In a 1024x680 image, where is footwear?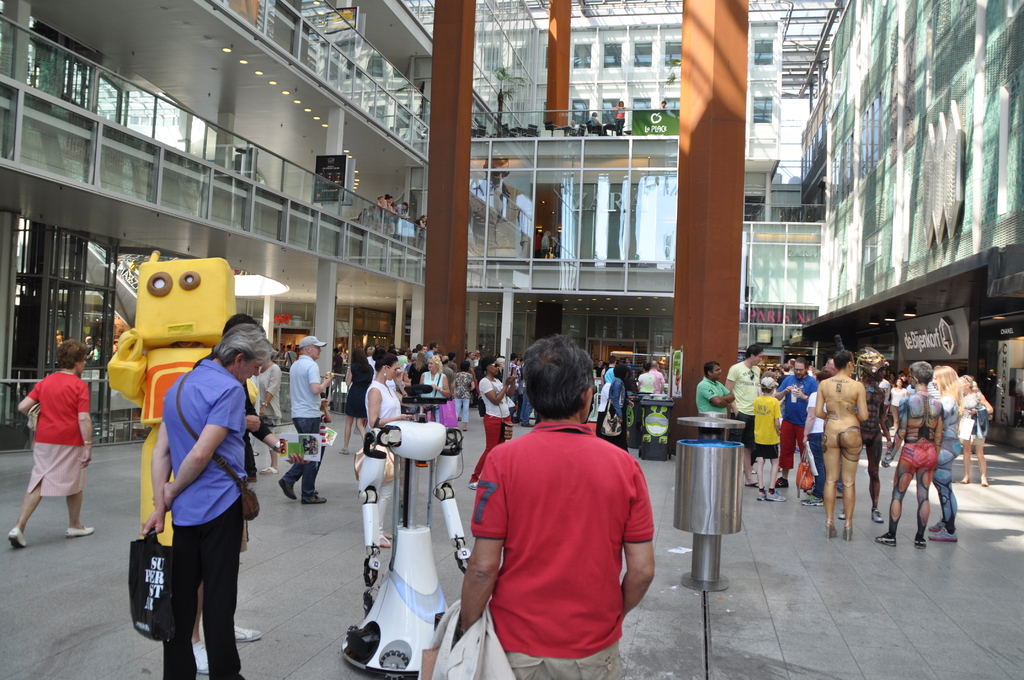
(874,531,897,547).
